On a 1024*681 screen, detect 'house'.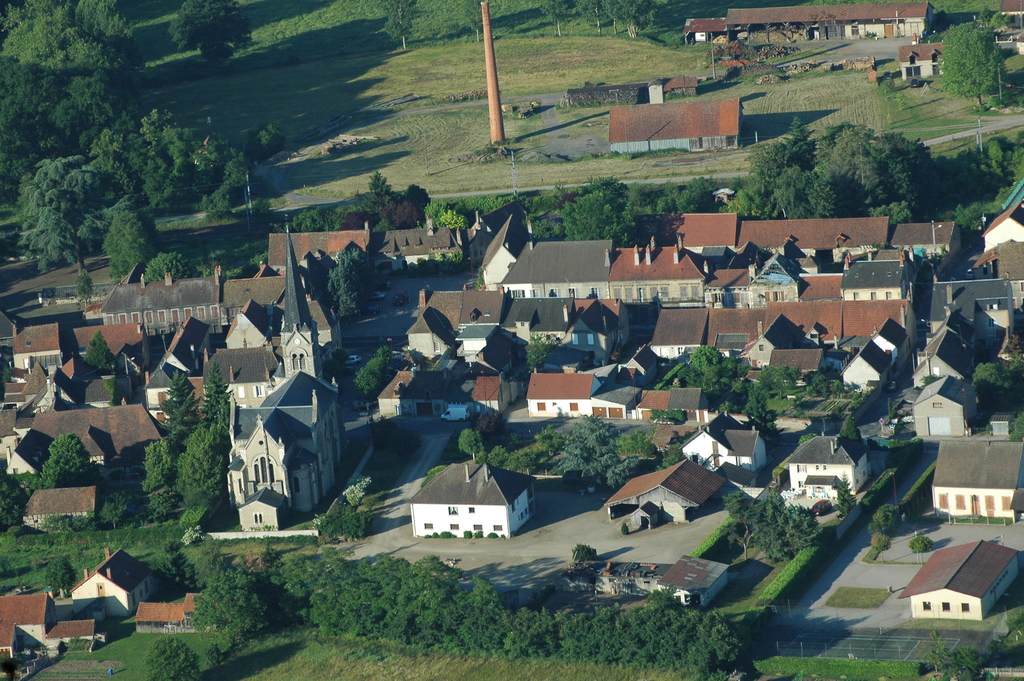
box=[936, 439, 1023, 518].
